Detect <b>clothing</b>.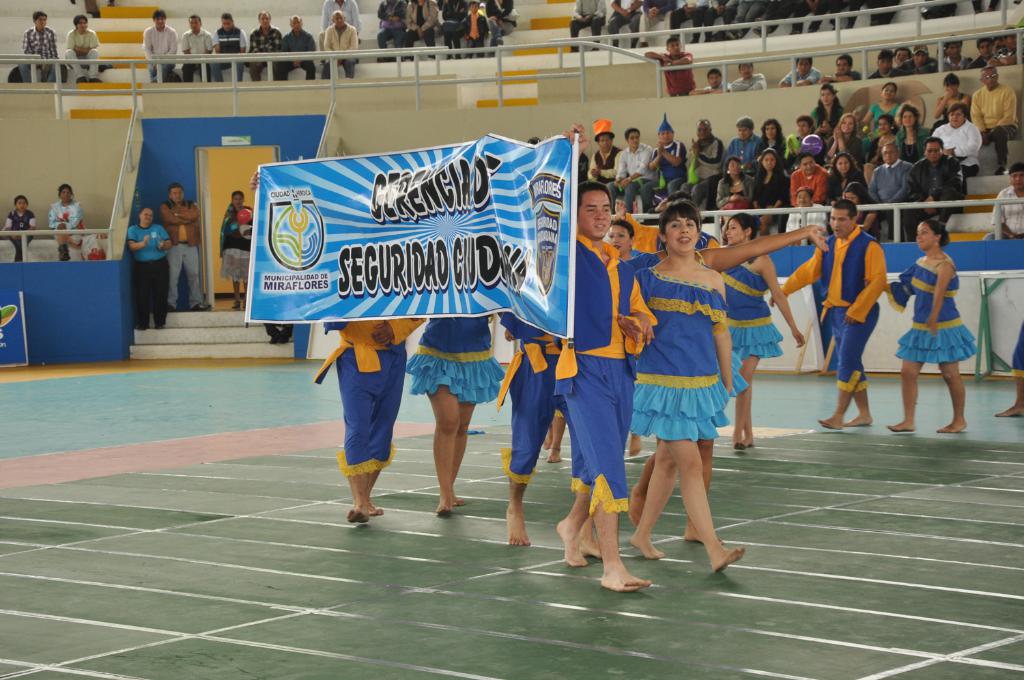
Detected at locate(643, 255, 756, 480).
